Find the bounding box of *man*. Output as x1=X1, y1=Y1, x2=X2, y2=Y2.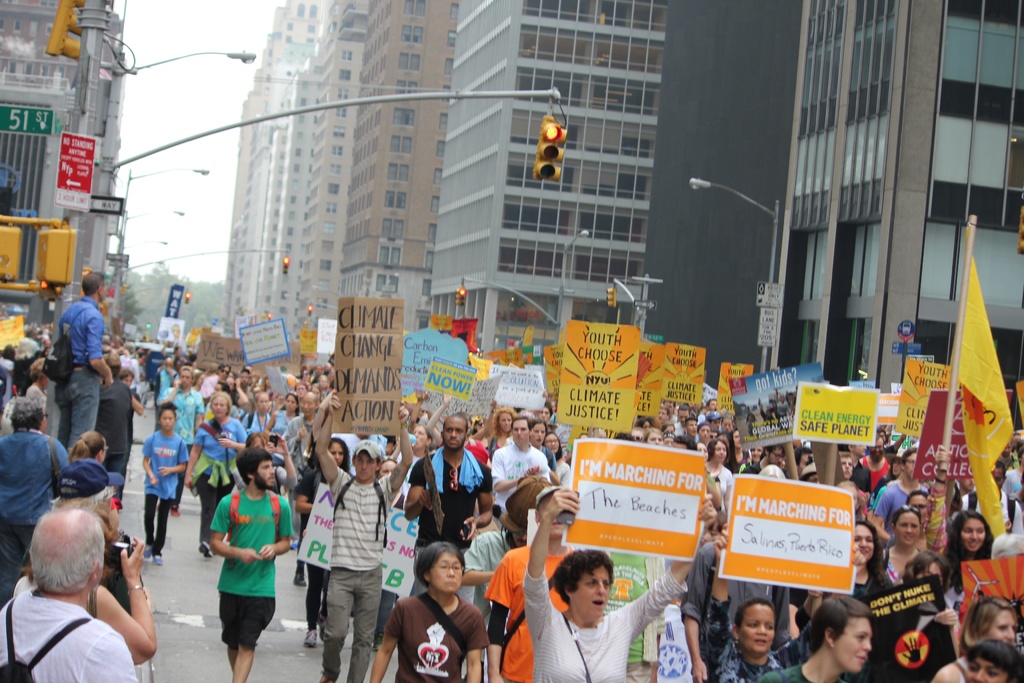
x1=0, y1=506, x2=143, y2=682.
